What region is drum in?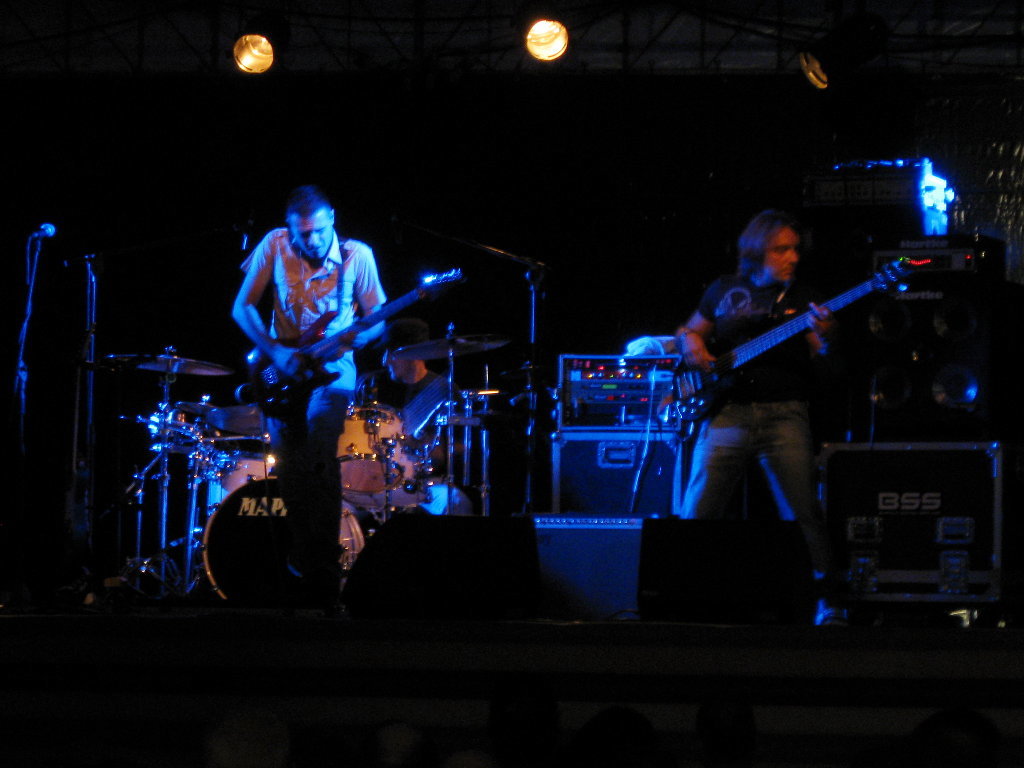
[198, 481, 364, 597].
